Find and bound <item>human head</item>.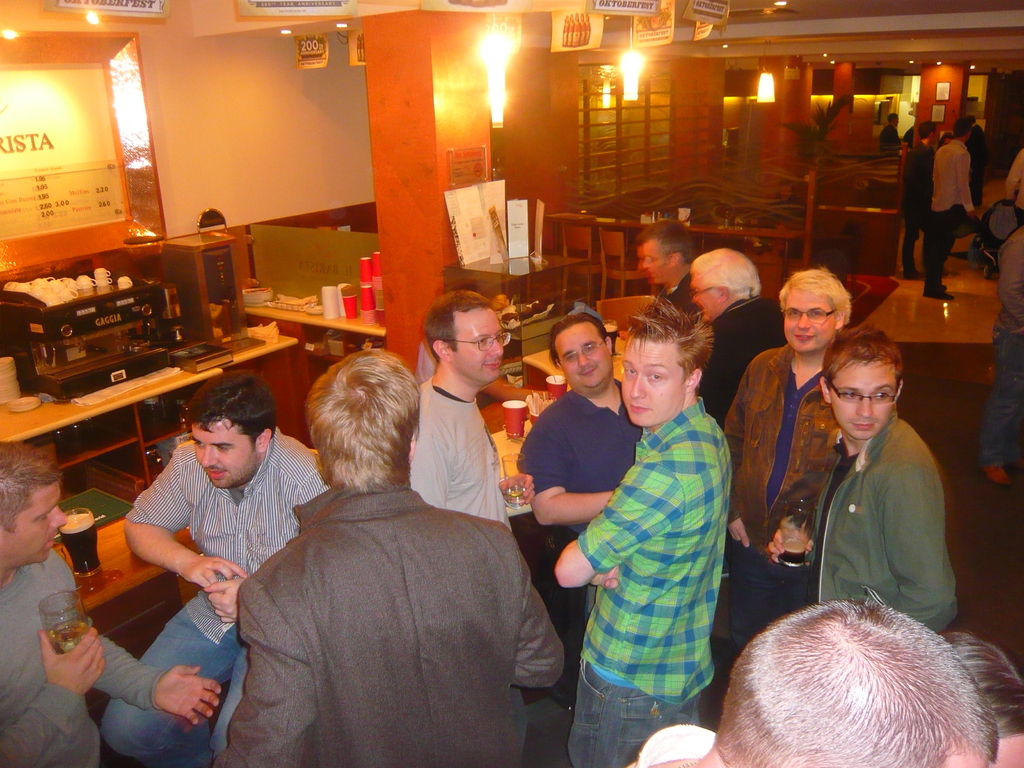
Bound: {"left": 775, "top": 268, "right": 852, "bottom": 358}.
